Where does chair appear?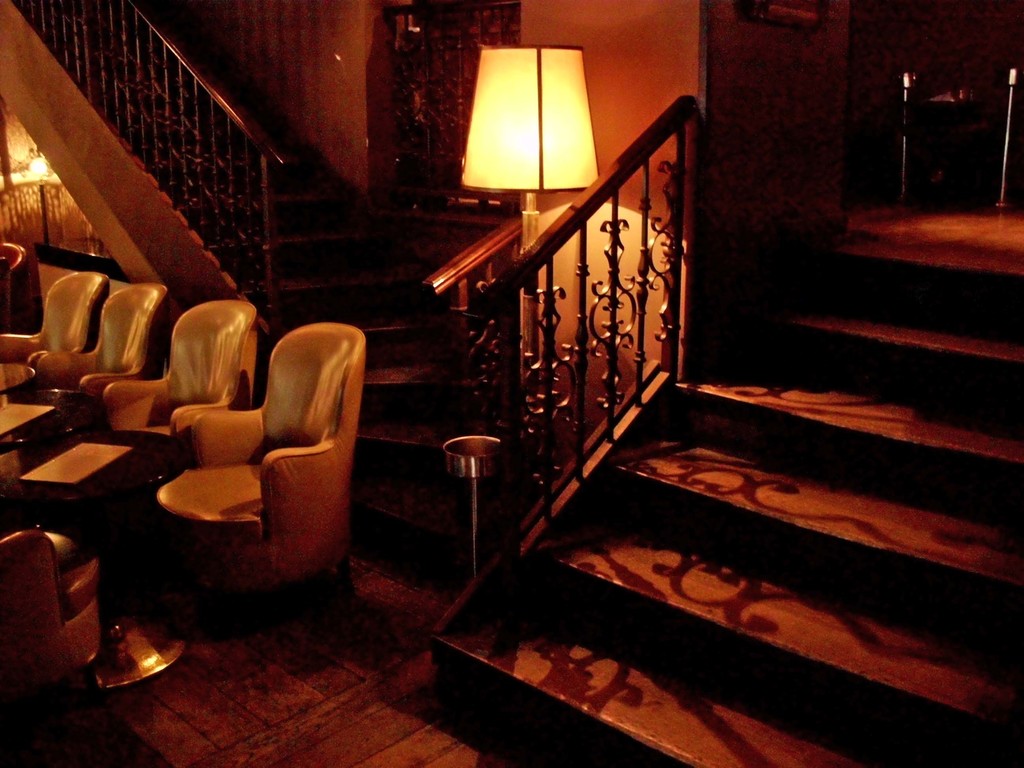
Appears at [33, 287, 154, 442].
